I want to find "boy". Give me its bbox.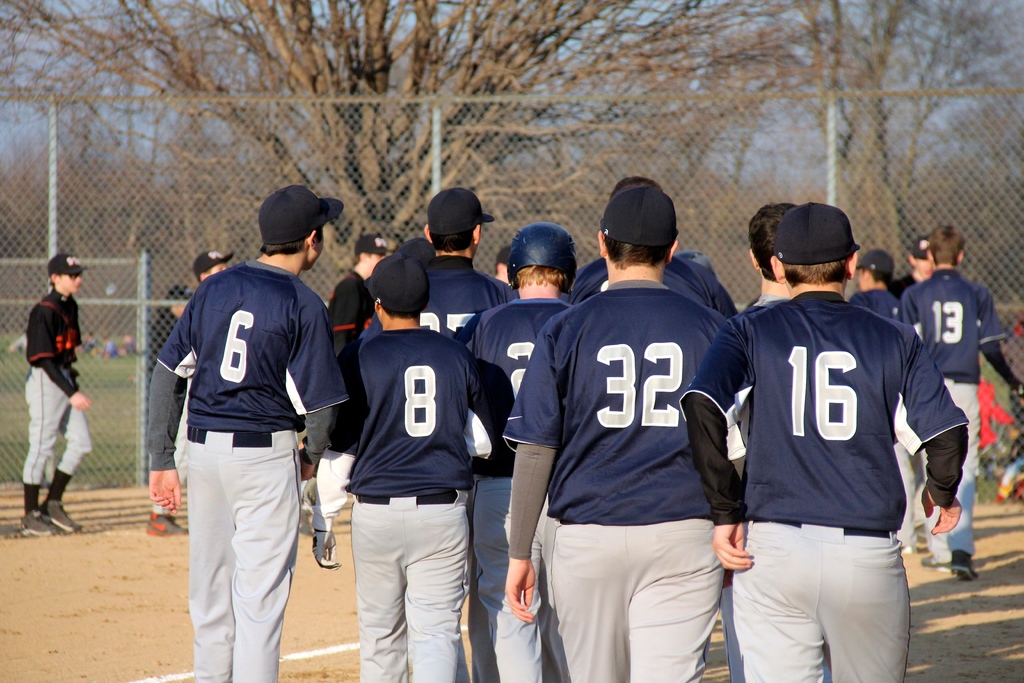
pyautogui.locateOnScreen(698, 199, 977, 631).
